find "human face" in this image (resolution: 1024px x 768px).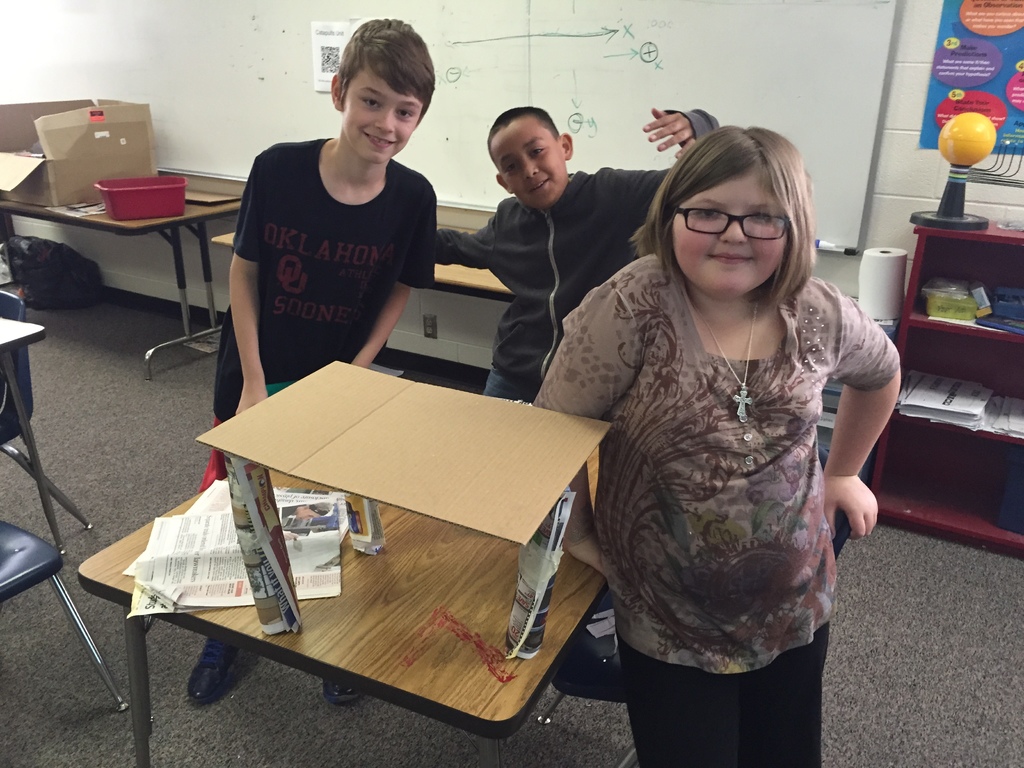
(left=342, top=68, right=424, bottom=162).
